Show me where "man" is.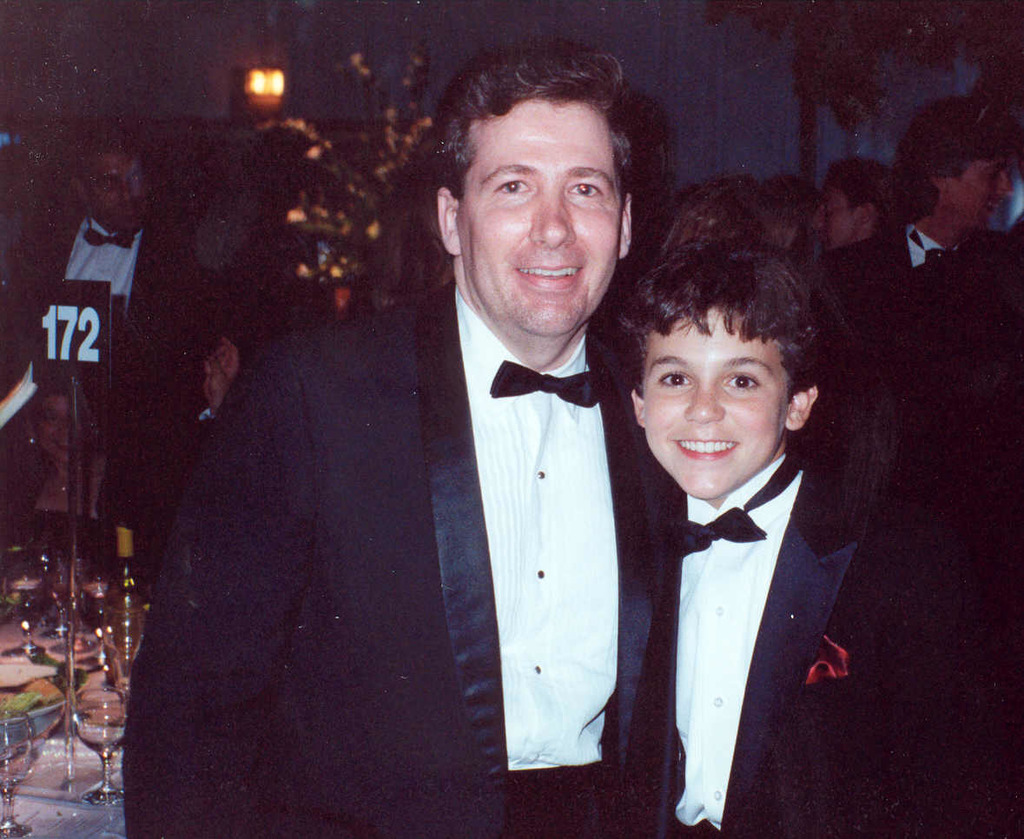
"man" is at bbox=[137, 89, 707, 828].
